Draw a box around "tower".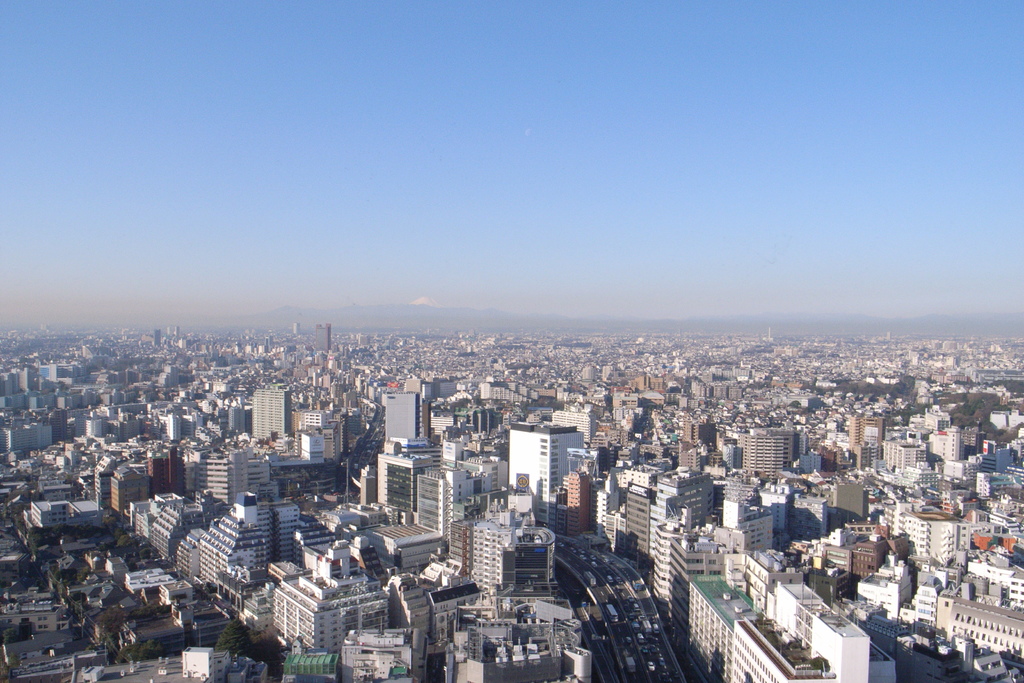
region(246, 374, 295, 441).
